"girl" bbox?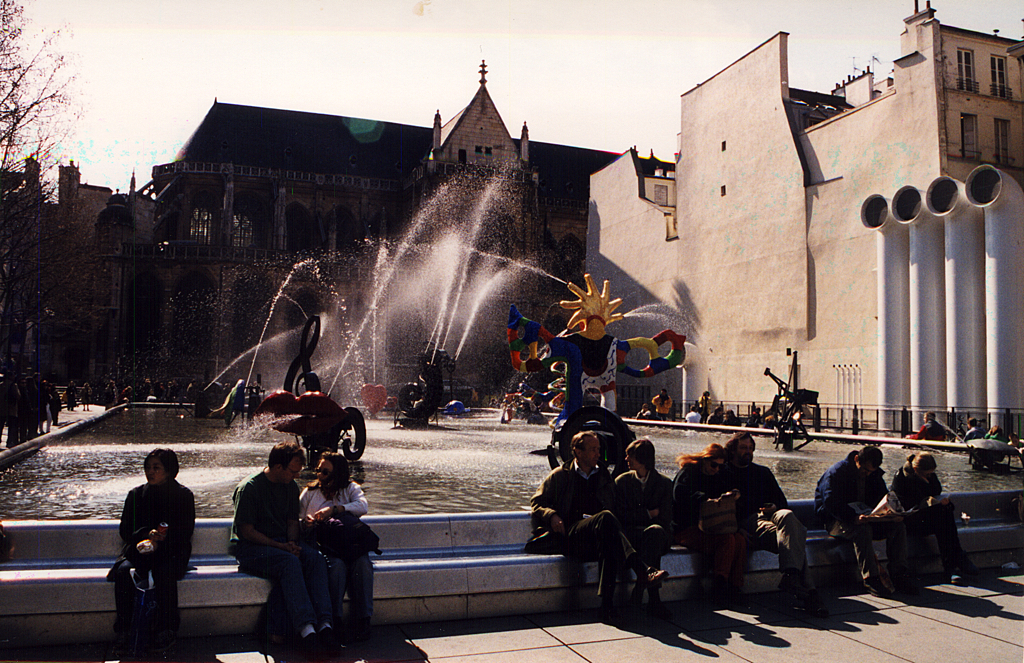
Rect(107, 447, 198, 662)
